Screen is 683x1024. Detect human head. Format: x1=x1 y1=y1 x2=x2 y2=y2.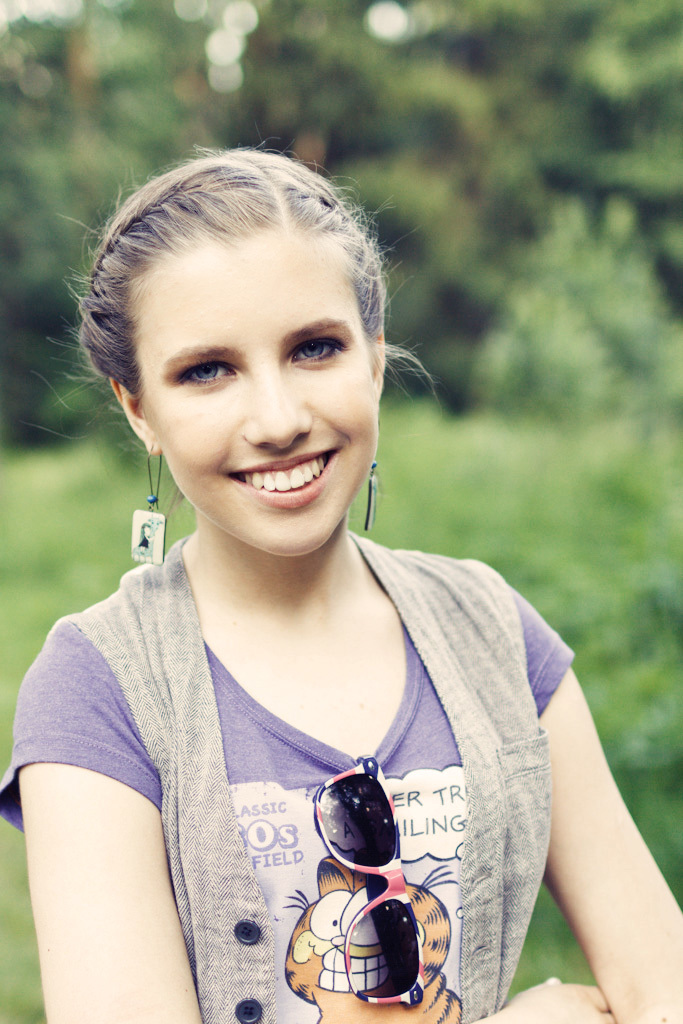
x1=113 y1=188 x2=405 y2=597.
